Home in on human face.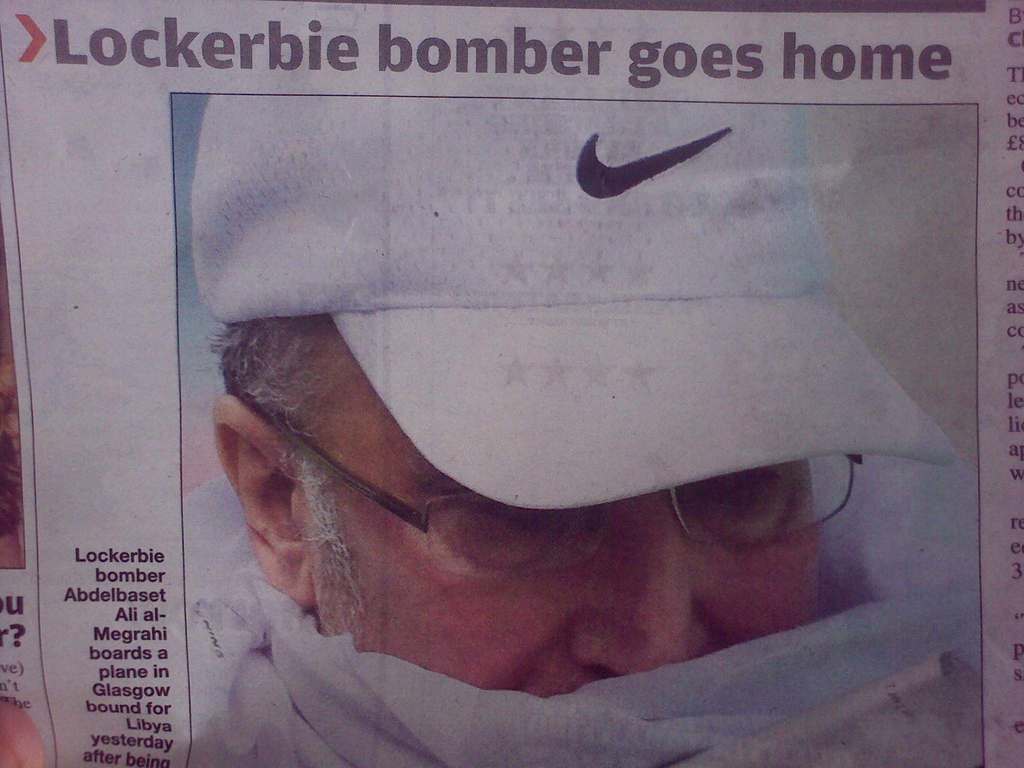
Homed in at box=[304, 356, 824, 692].
